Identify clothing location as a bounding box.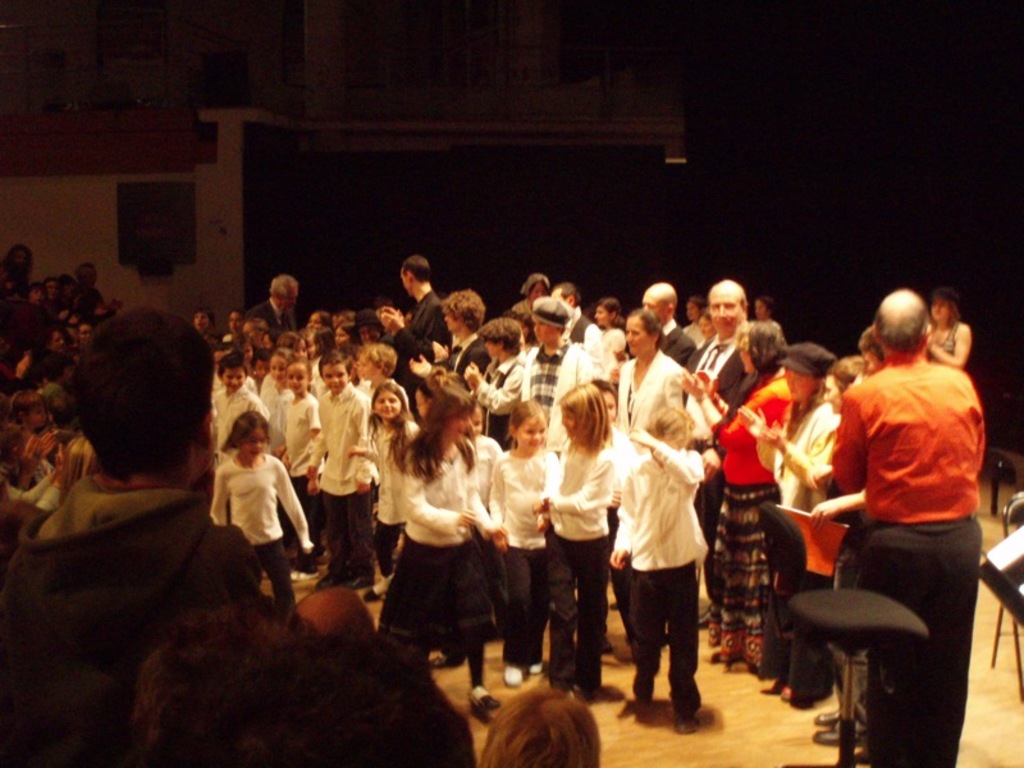
(x1=516, y1=346, x2=590, y2=457).
